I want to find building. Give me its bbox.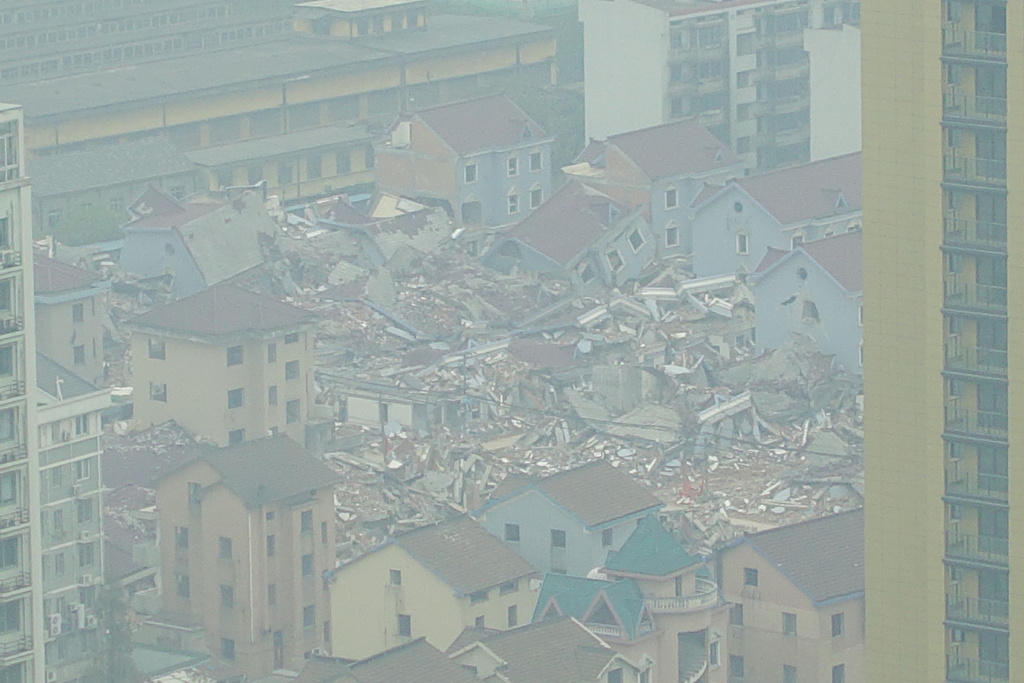
(x1=867, y1=0, x2=1023, y2=682).
